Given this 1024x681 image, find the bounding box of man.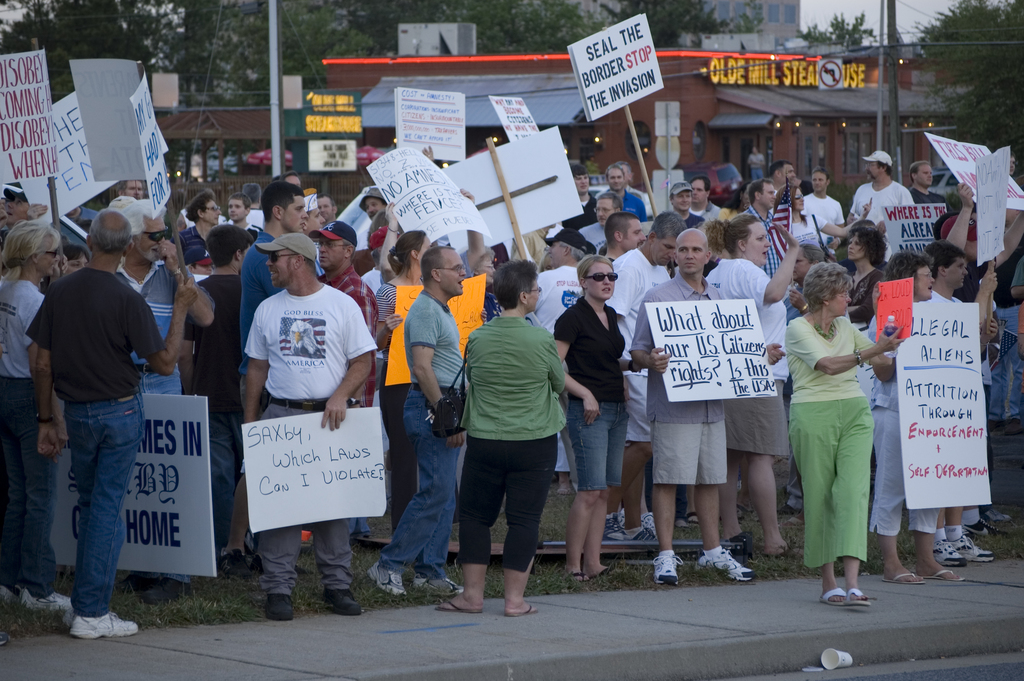
detection(851, 150, 916, 266).
